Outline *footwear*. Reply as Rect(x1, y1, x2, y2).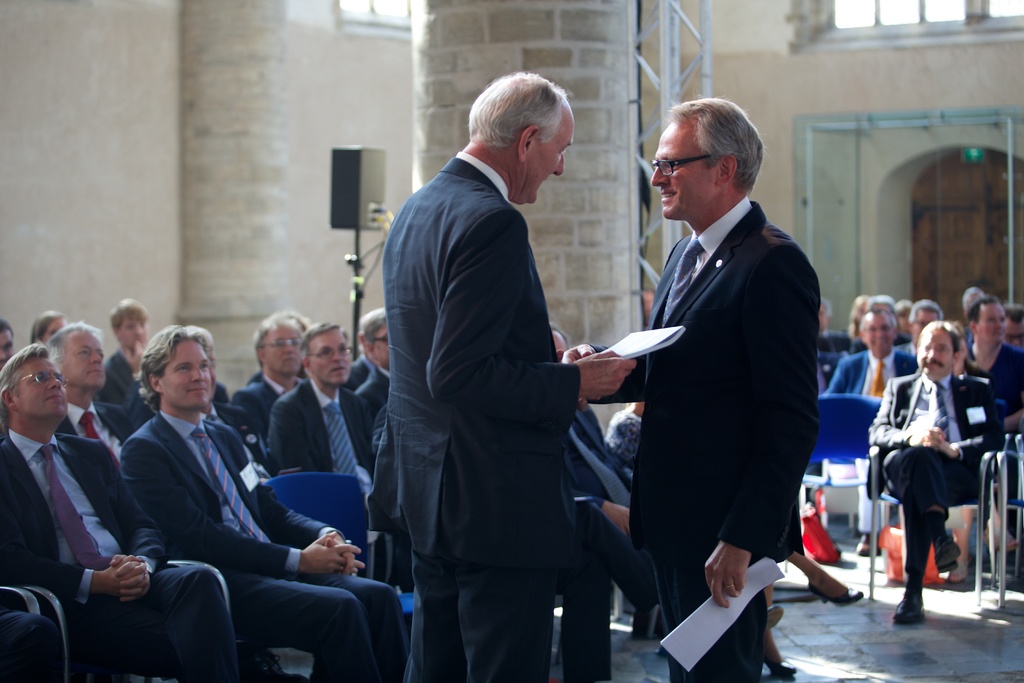
Rect(891, 584, 933, 628).
